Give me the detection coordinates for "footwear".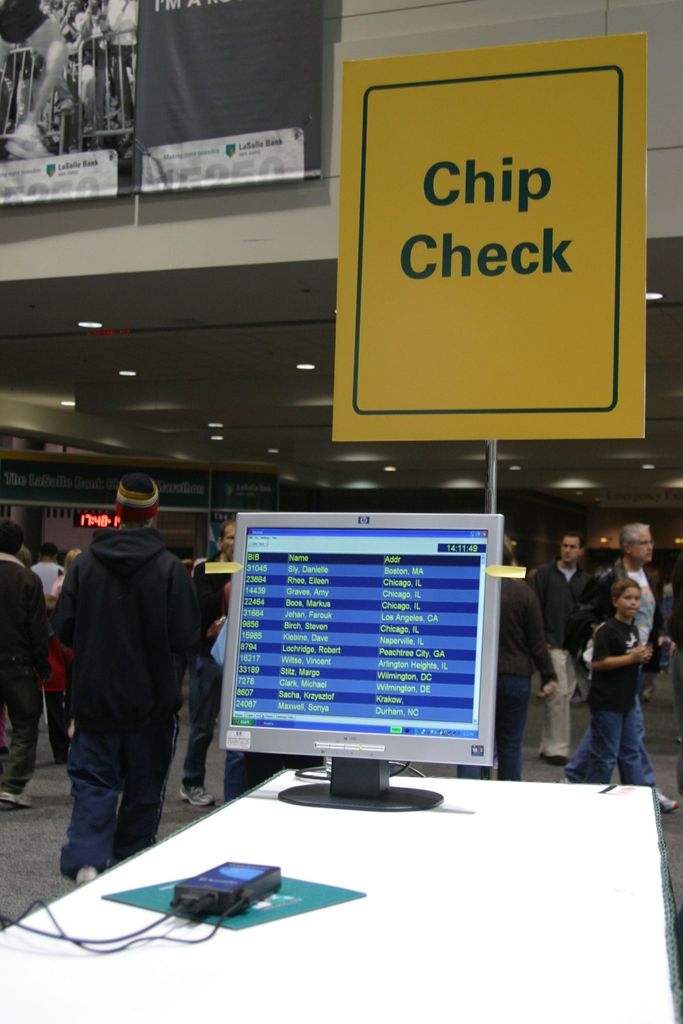
x1=0, y1=792, x2=33, y2=809.
